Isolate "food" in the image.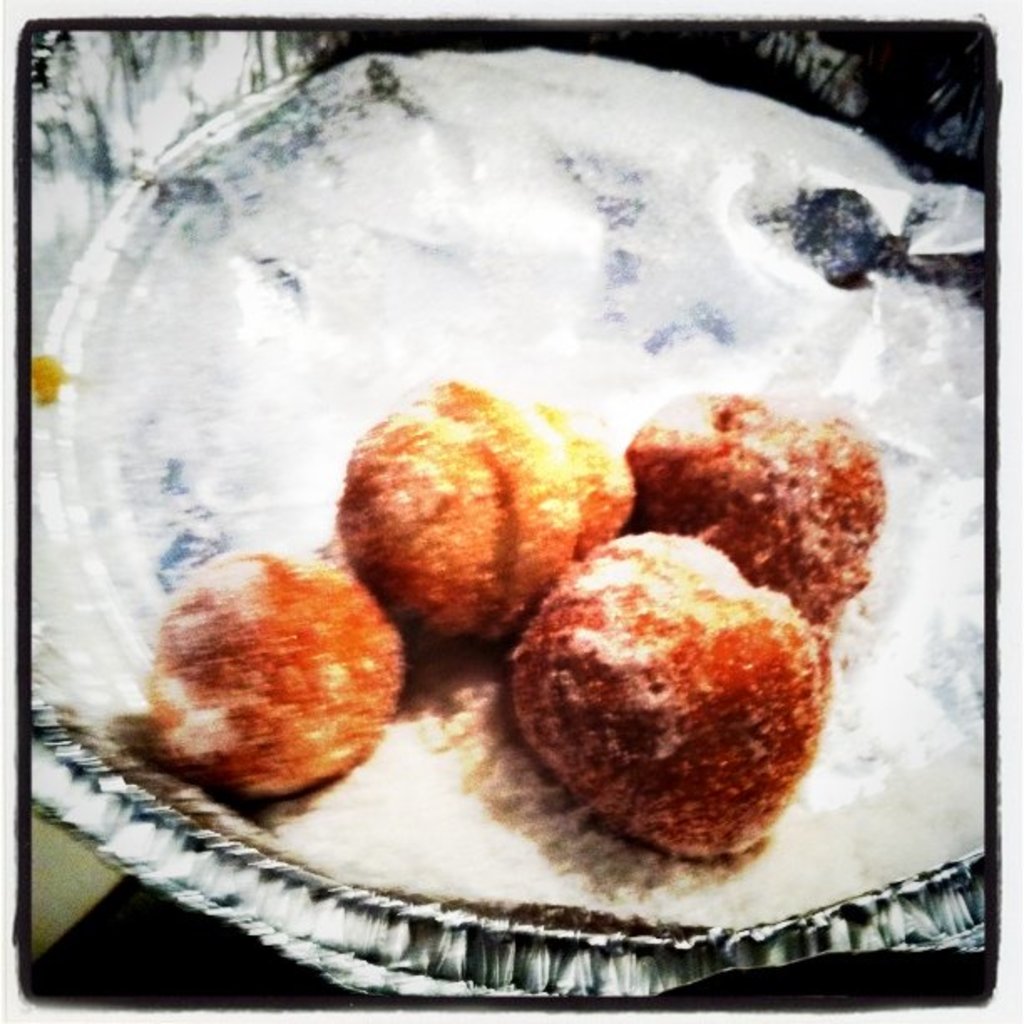
Isolated region: Rect(616, 388, 885, 651).
